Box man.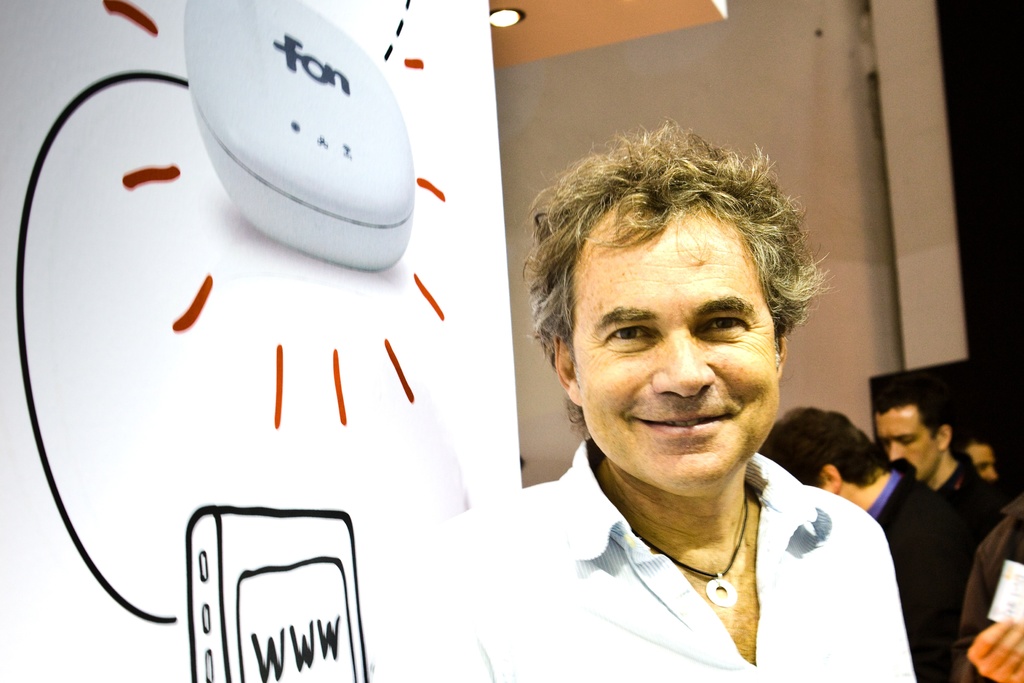
868 382 998 682.
